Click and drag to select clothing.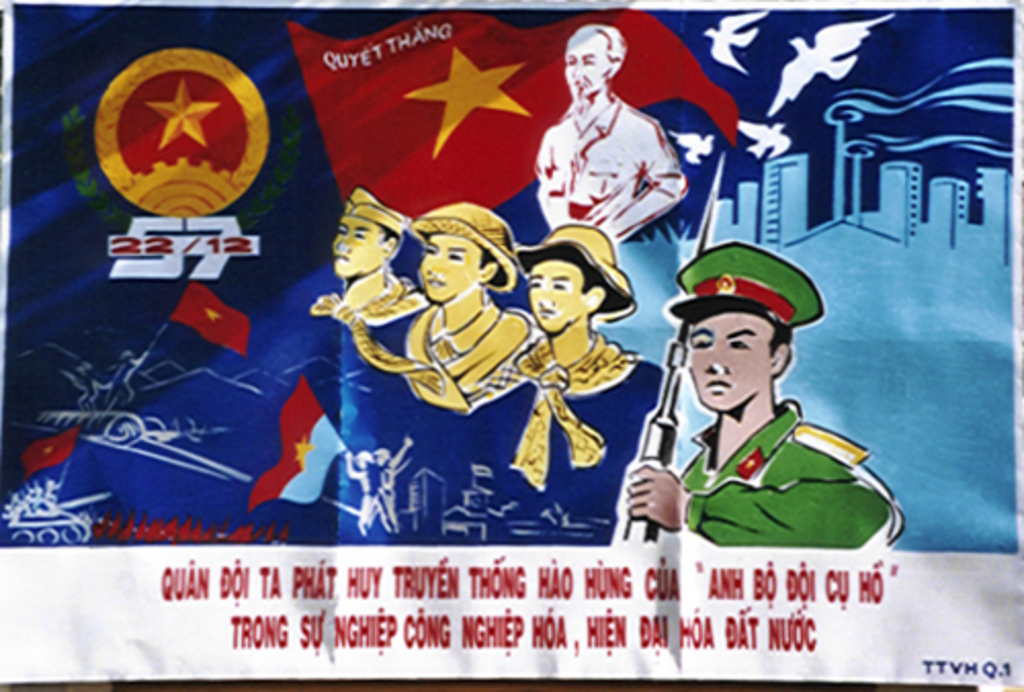
Selection: 311,270,426,379.
